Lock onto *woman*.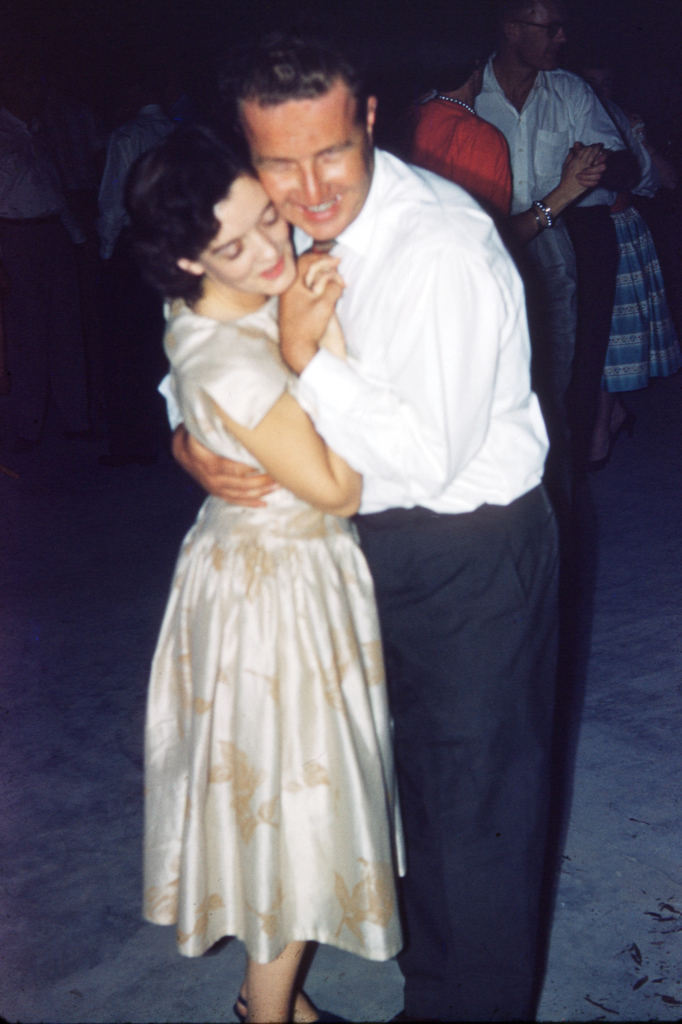
Locked: region(587, 46, 666, 462).
